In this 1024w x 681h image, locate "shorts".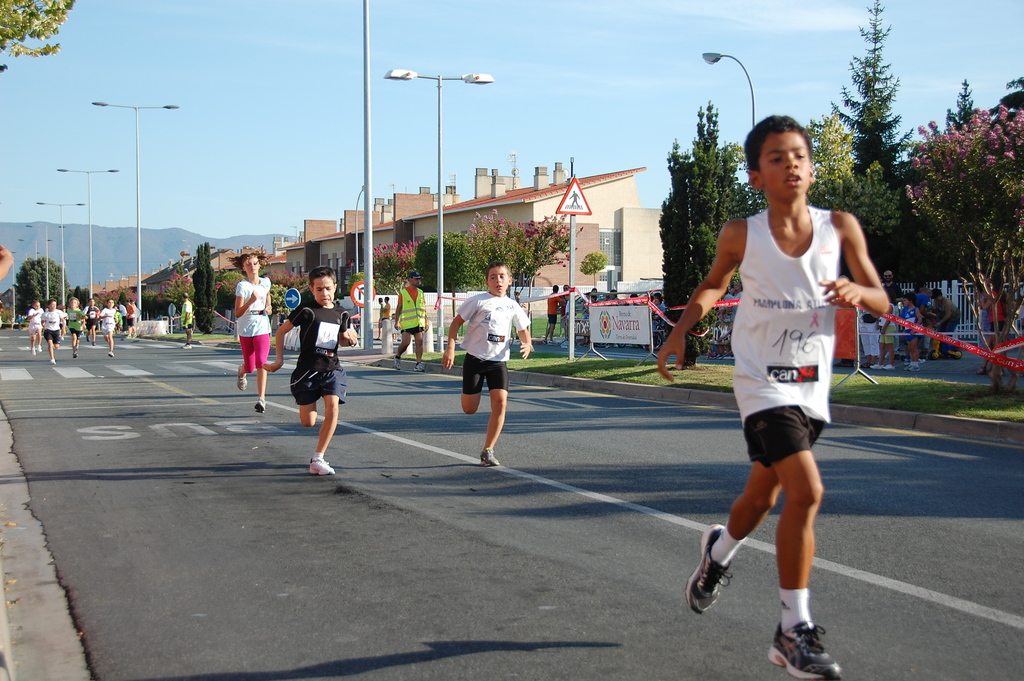
Bounding box: select_region(70, 329, 82, 338).
